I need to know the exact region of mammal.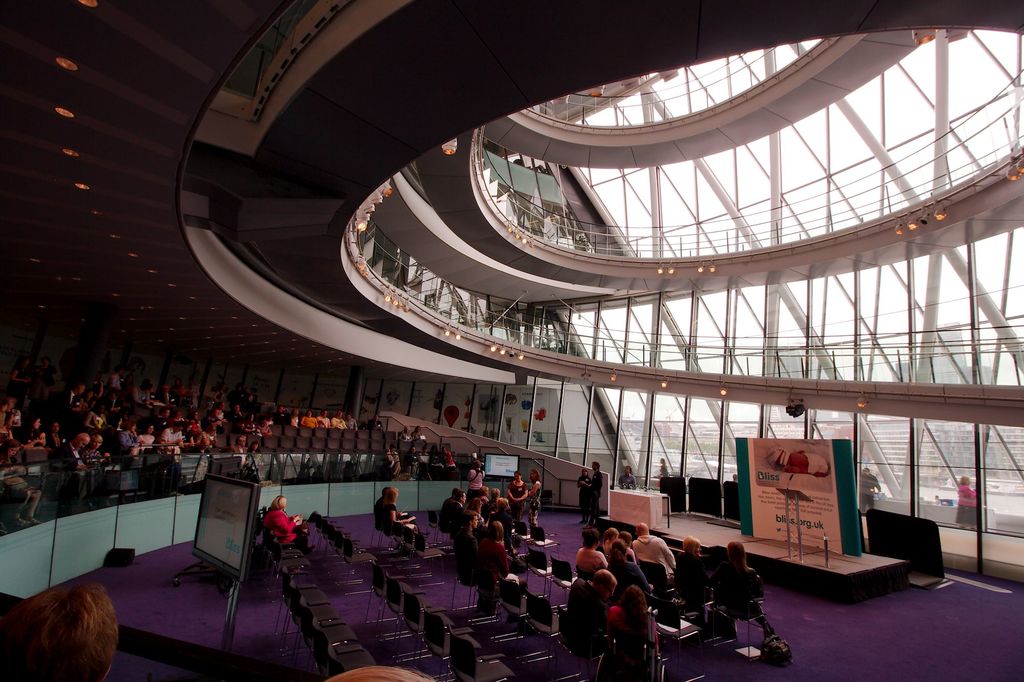
Region: [480, 486, 489, 505].
